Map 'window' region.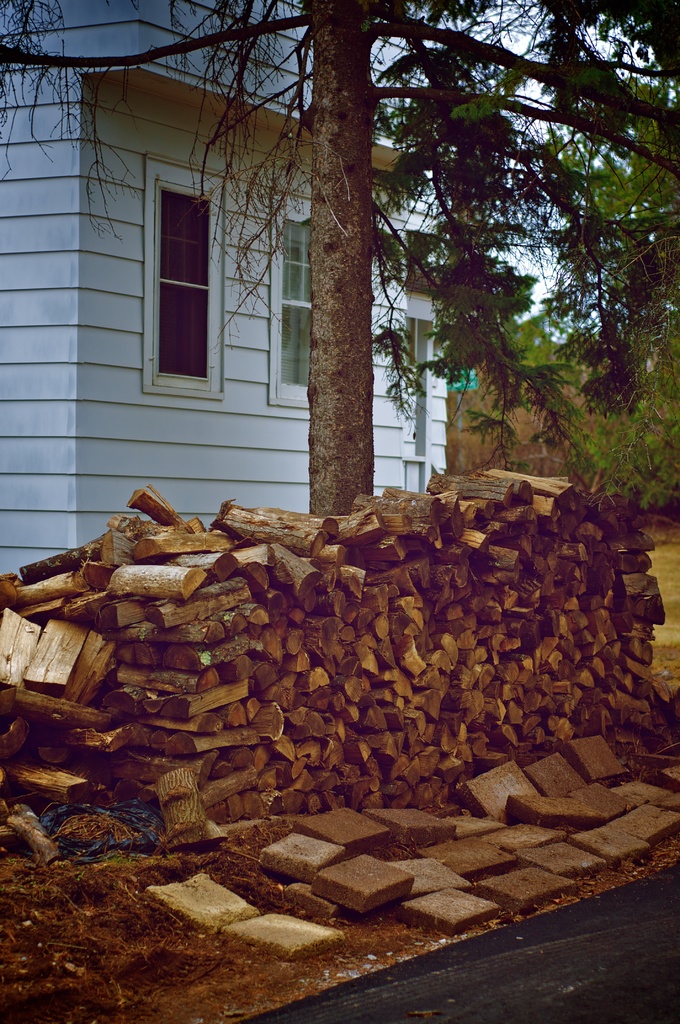
Mapped to l=145, t=155, r=229, b=407.
